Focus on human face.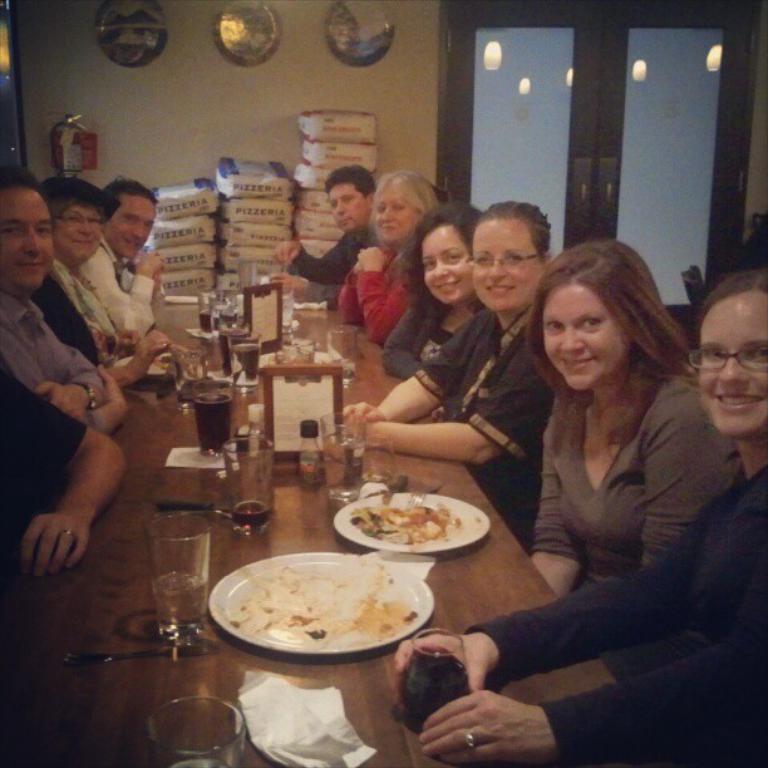
Focused at 0,187,56,292.
